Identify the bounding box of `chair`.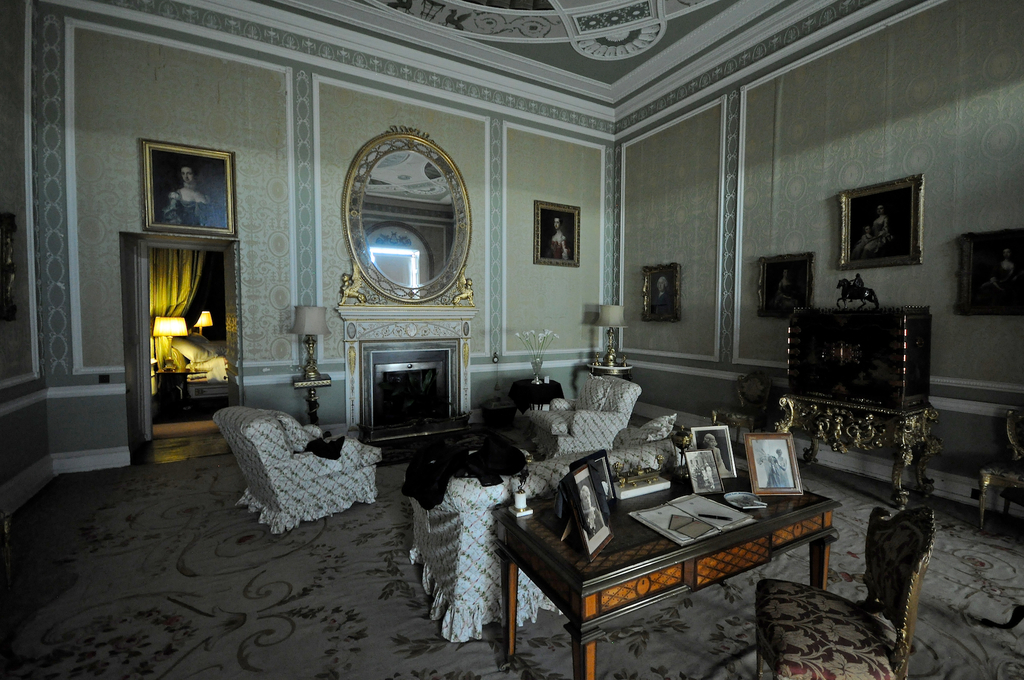
select_region(777, 461, 953, 675).
